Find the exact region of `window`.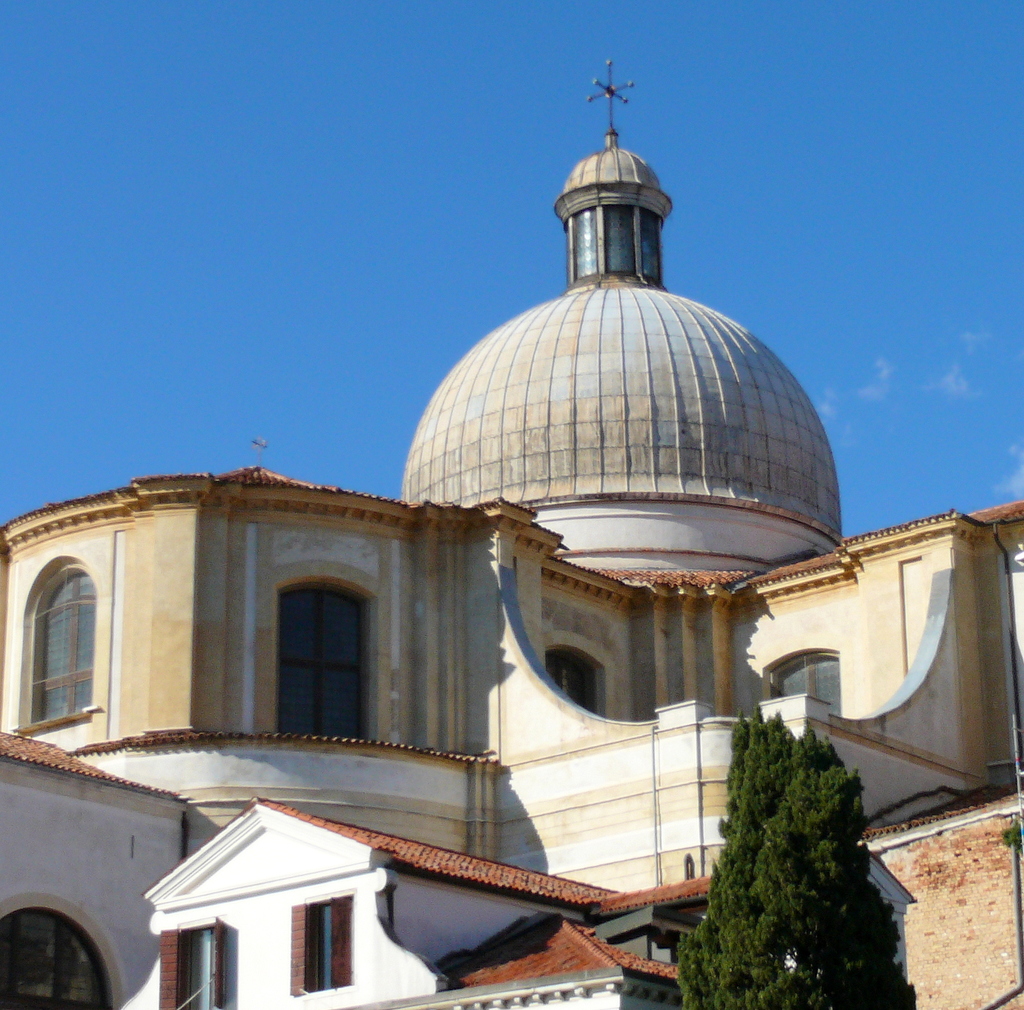
Exact region: <bbox>12, 563, 99, 754</bbox>.
